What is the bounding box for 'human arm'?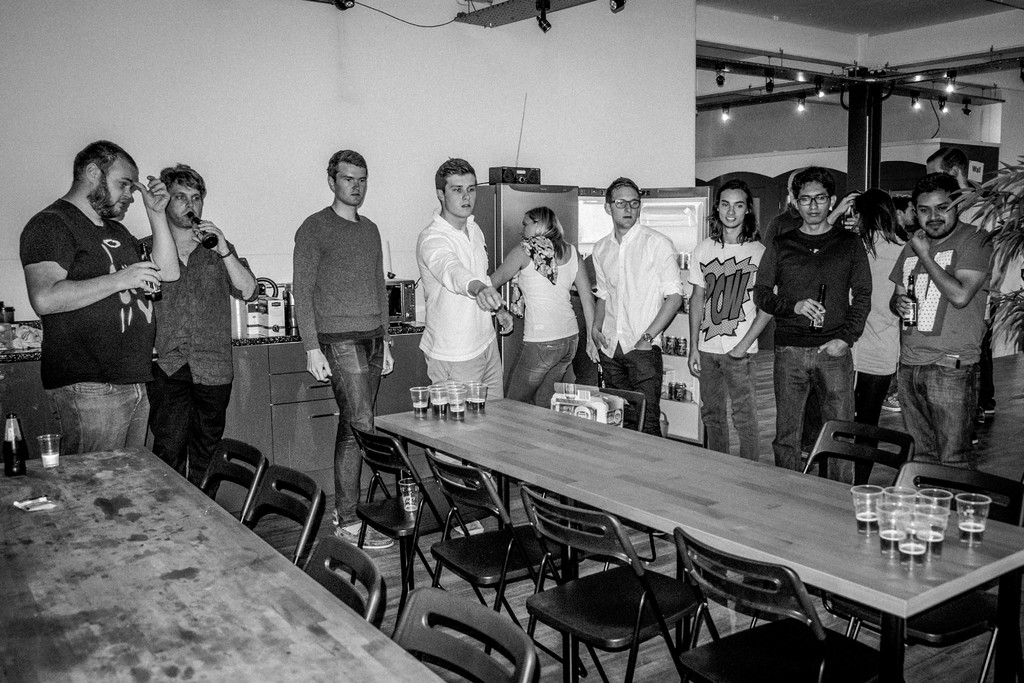
select_region(417, 226, 509, 314).
